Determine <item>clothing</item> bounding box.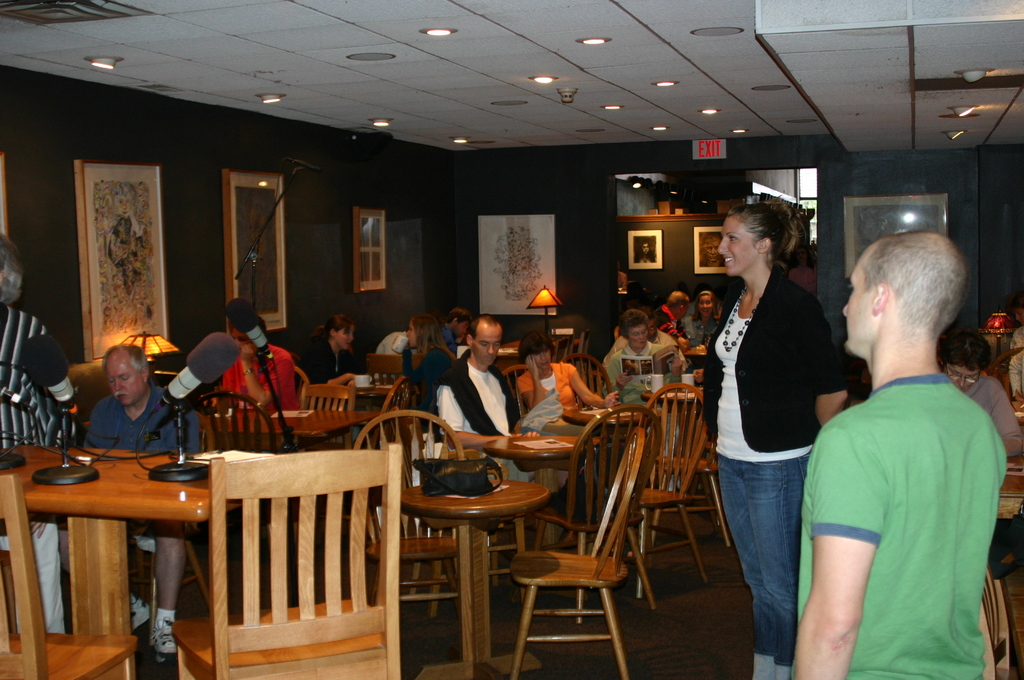
Determined: rect(1006, 324, 1023, 397).
